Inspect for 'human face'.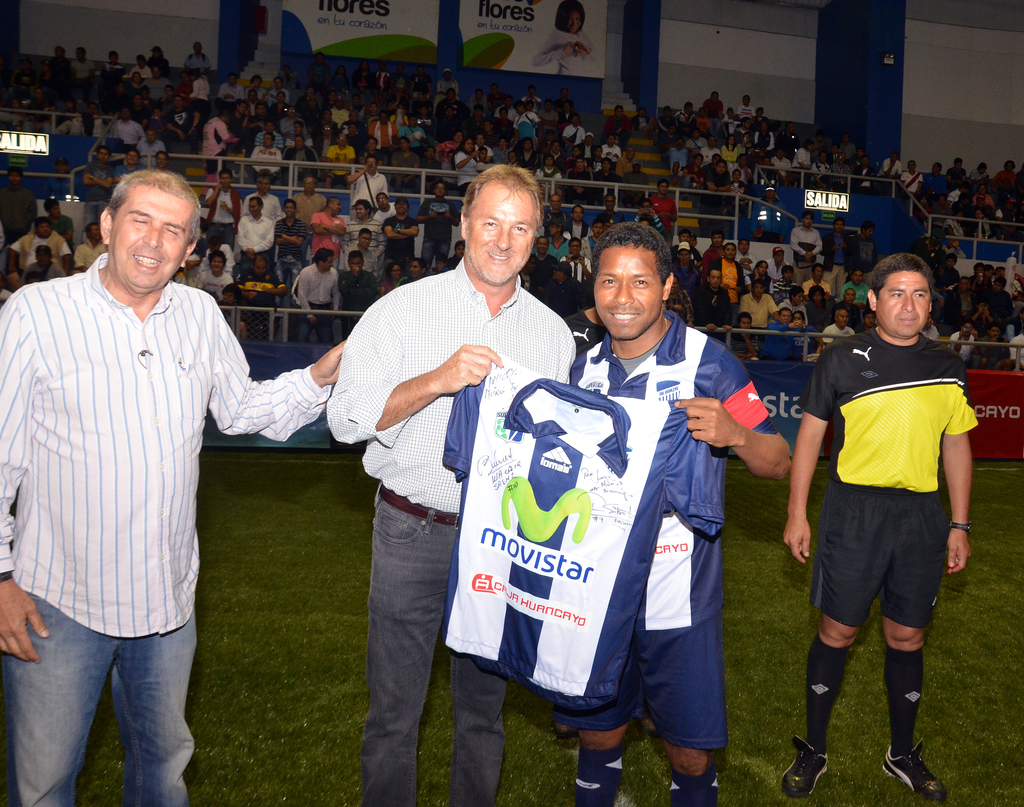
Inspection: bbox=[500, 108, 508, 118].
